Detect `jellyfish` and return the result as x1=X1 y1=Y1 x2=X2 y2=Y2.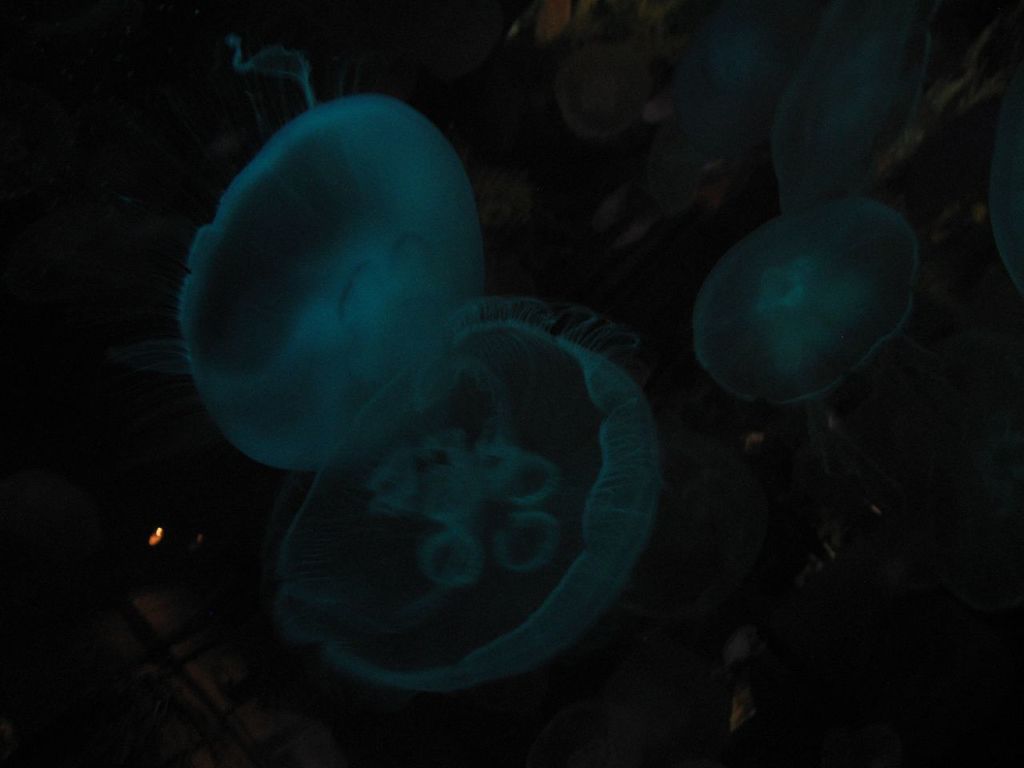
x1=689 y1=191 x2=921 y2=431.
